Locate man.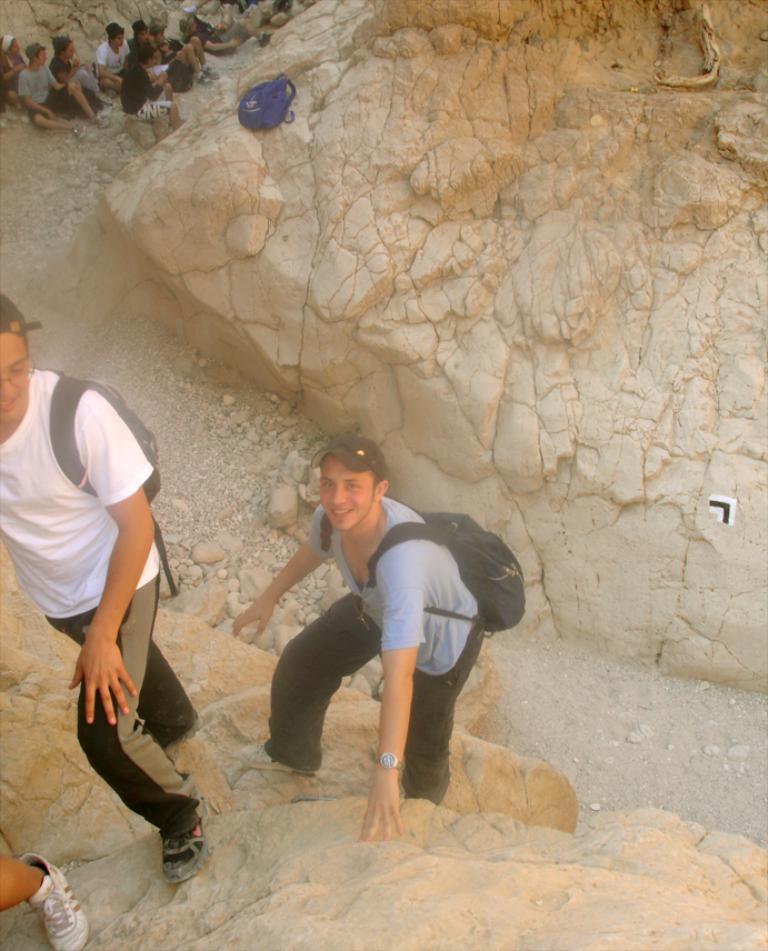
Bounding box: rect(47, 34, 107, 100).
